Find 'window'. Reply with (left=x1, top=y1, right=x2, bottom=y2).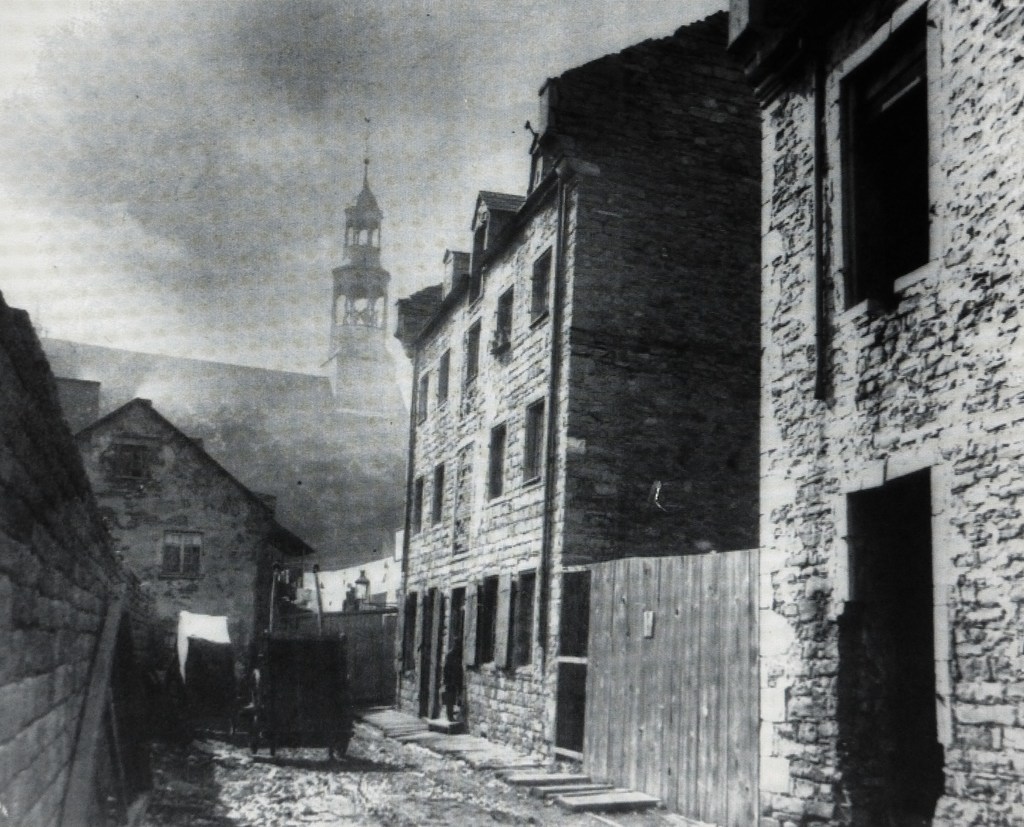
(left=508, top=397, right=546, bottom=493).
